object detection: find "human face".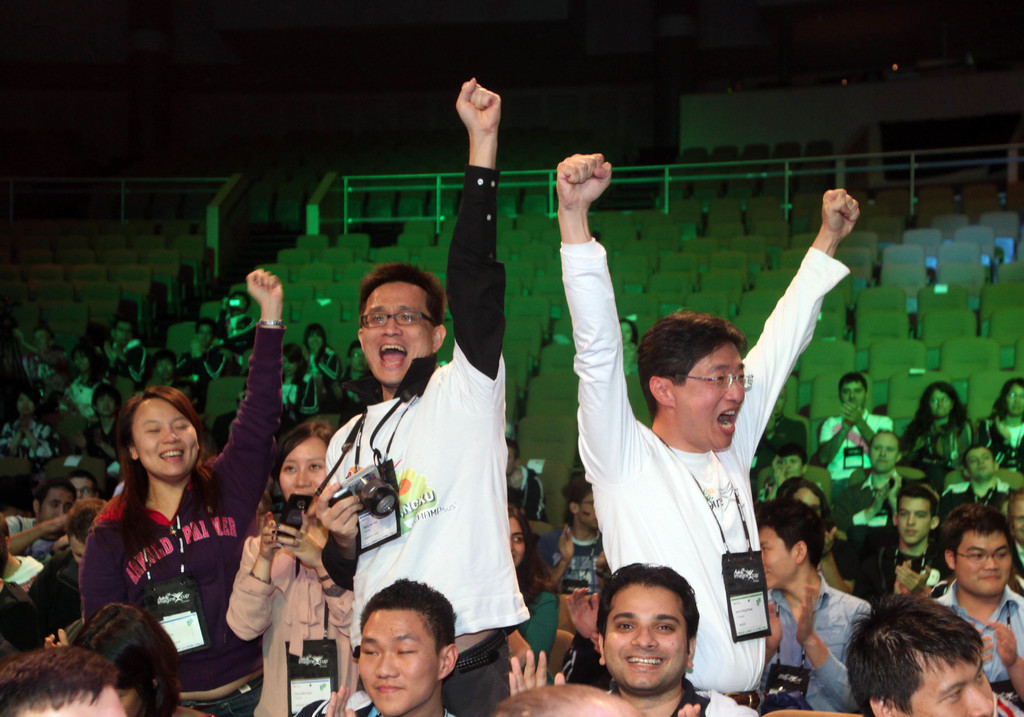
Rect(200, 326, 211, 347).
